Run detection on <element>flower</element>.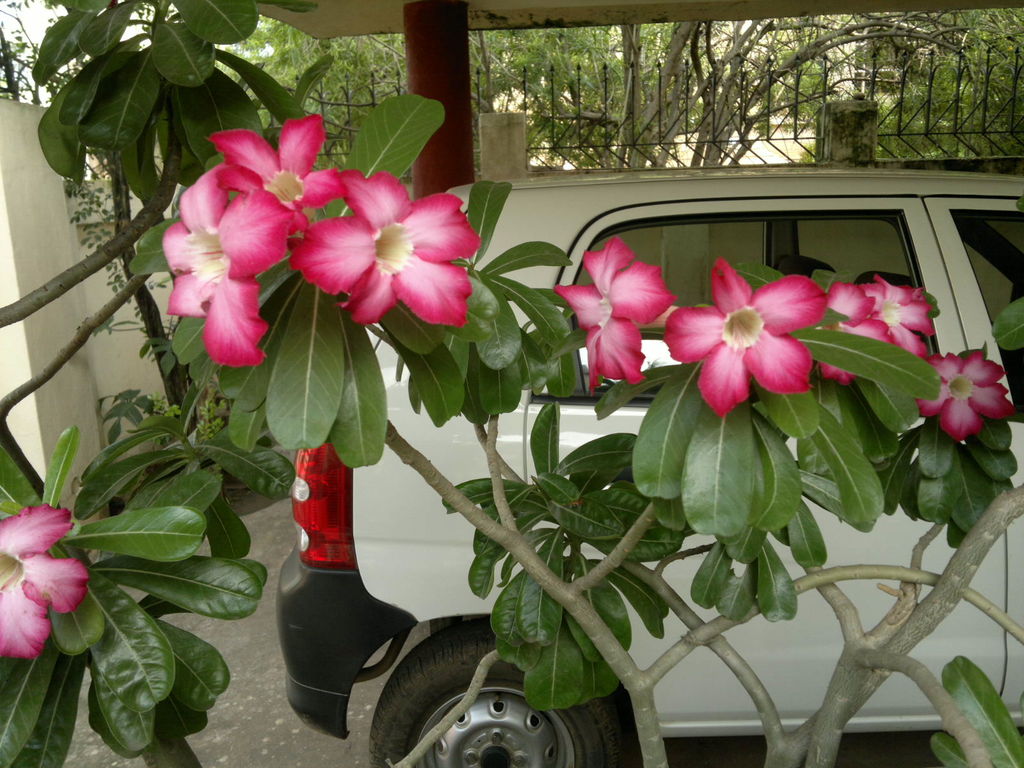
Result: <region>918, 346, 1011, 444</region>.
